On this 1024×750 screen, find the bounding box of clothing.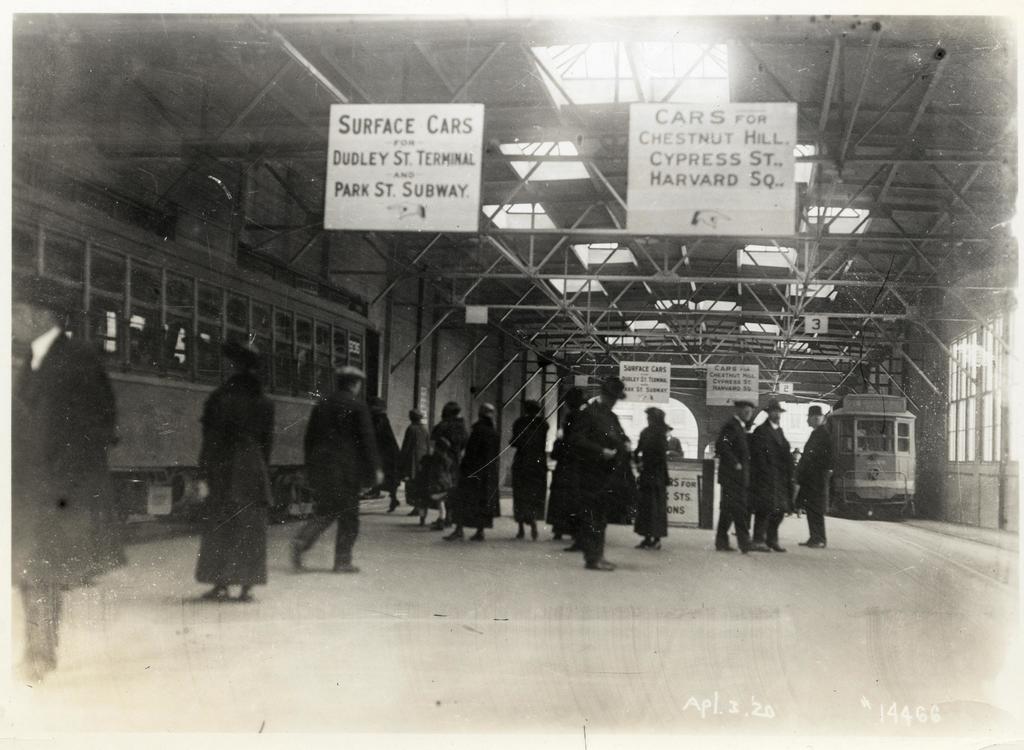
Bounding box: <box>194,374,274,583</box>.
